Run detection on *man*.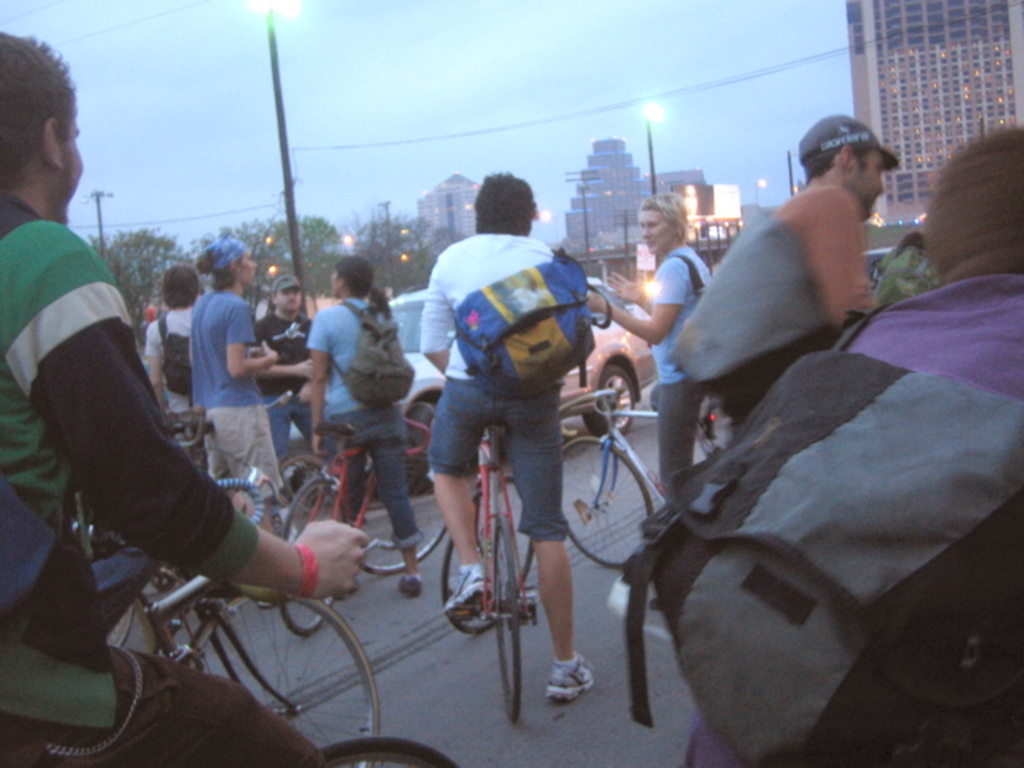
Result: [250,265,326,467].
